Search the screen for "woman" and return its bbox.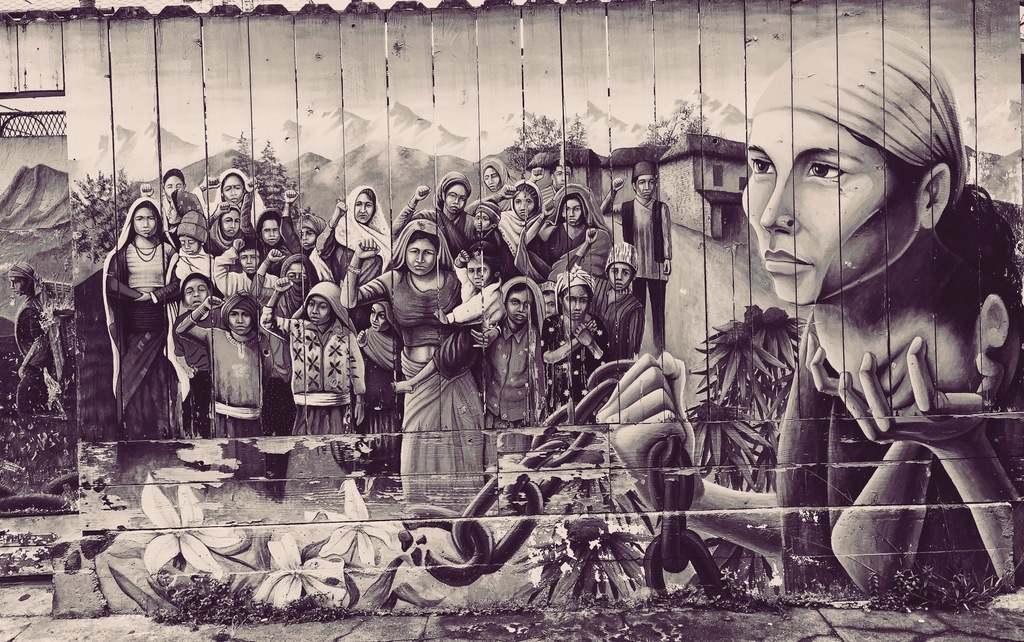
Found: left=71, top=194, right=216, bottom=467.
